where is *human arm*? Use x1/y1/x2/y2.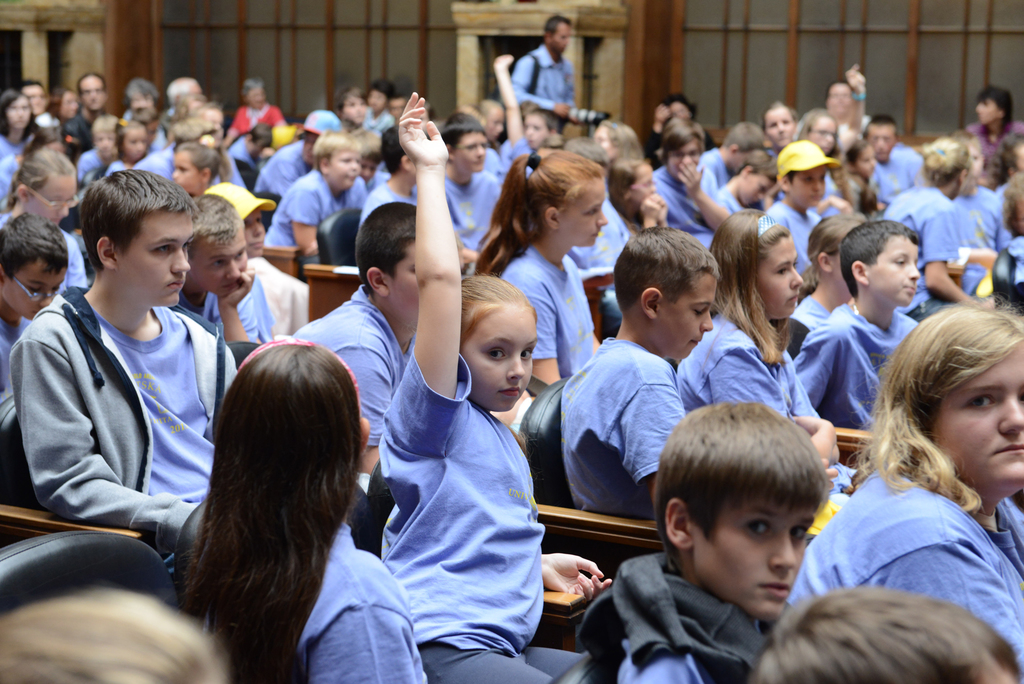
1/331/212/551.
